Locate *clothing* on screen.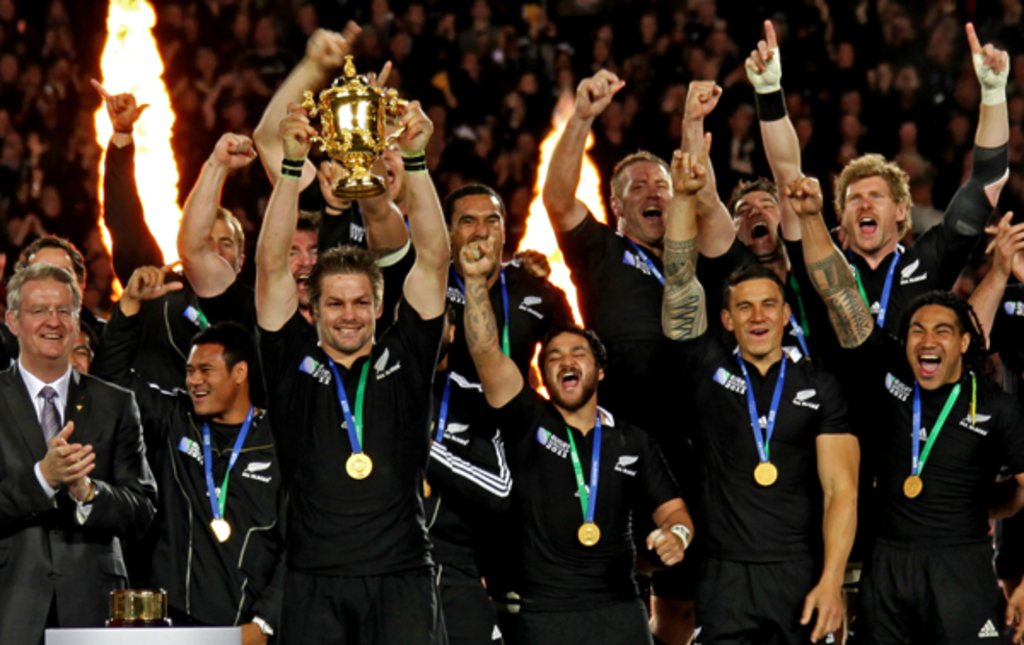
On screen at x1=853, y1=534, x2=997, y2=643.
